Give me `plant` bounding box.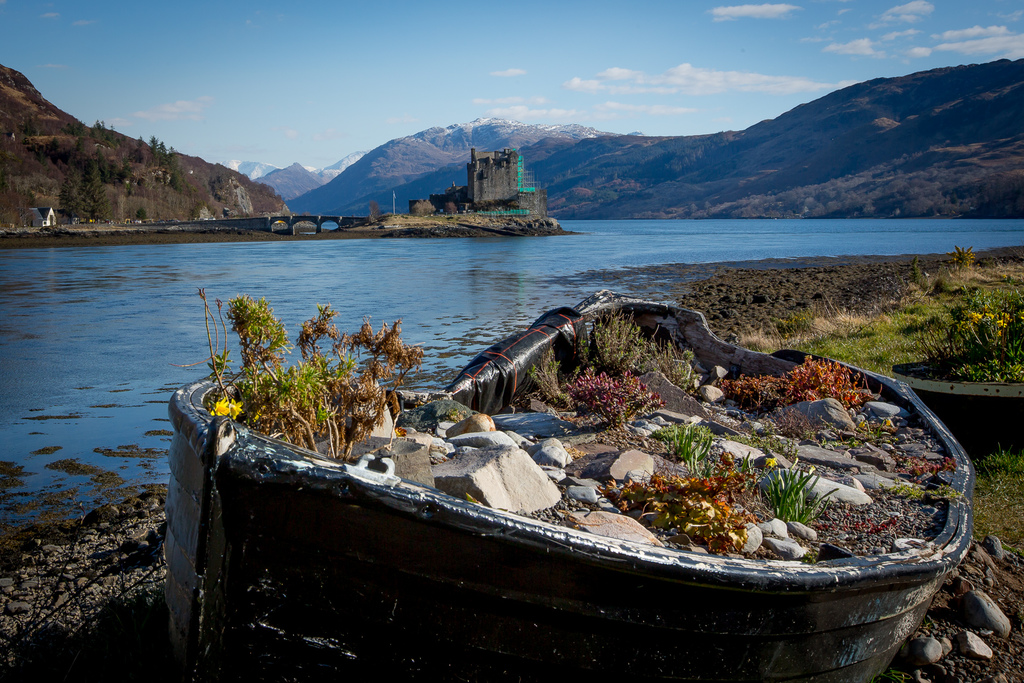
(left=558, top=308, right=685, bottom=368).
